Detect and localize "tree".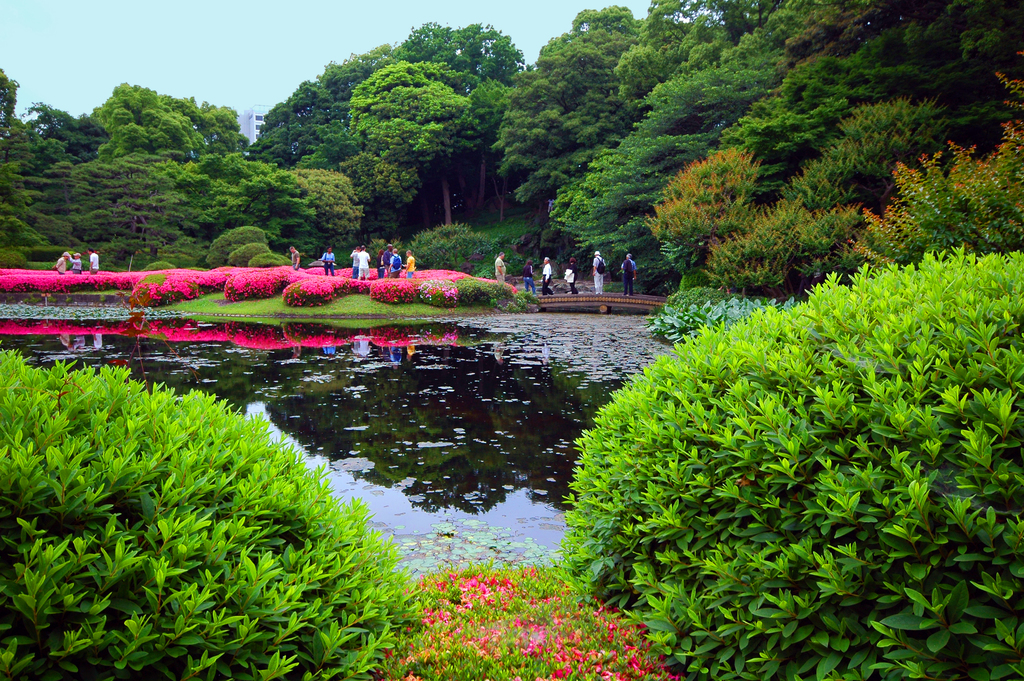
Localized at (456,72,521,226).
